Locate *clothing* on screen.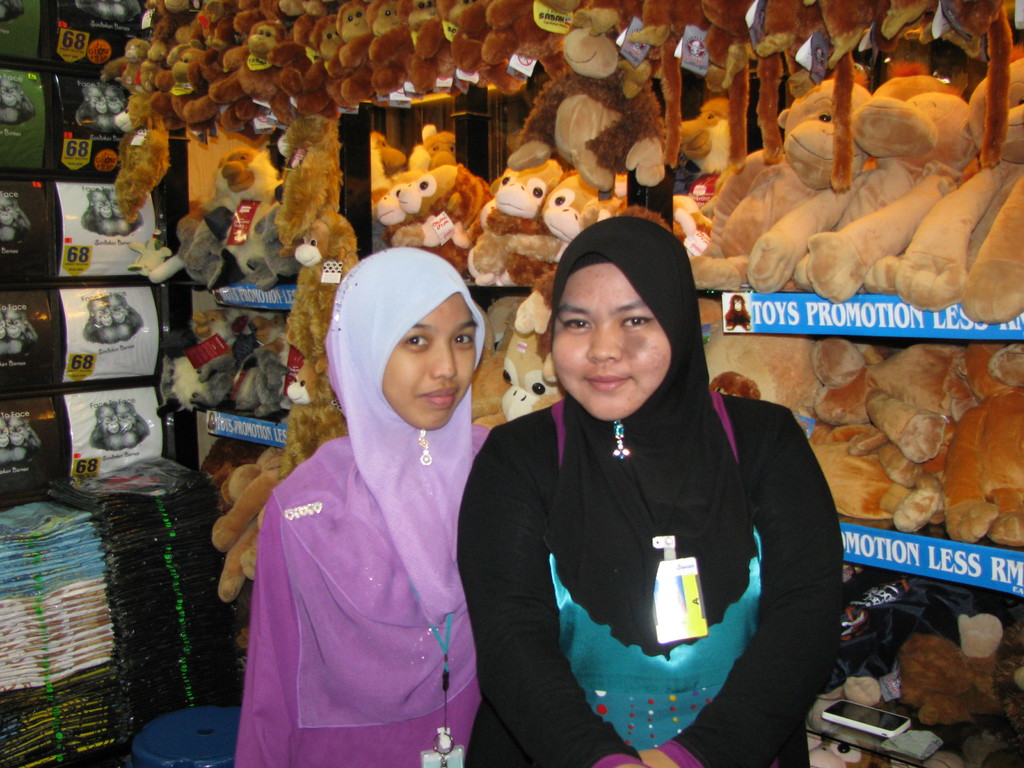
On screen at box(459, 332, 840, 756).
